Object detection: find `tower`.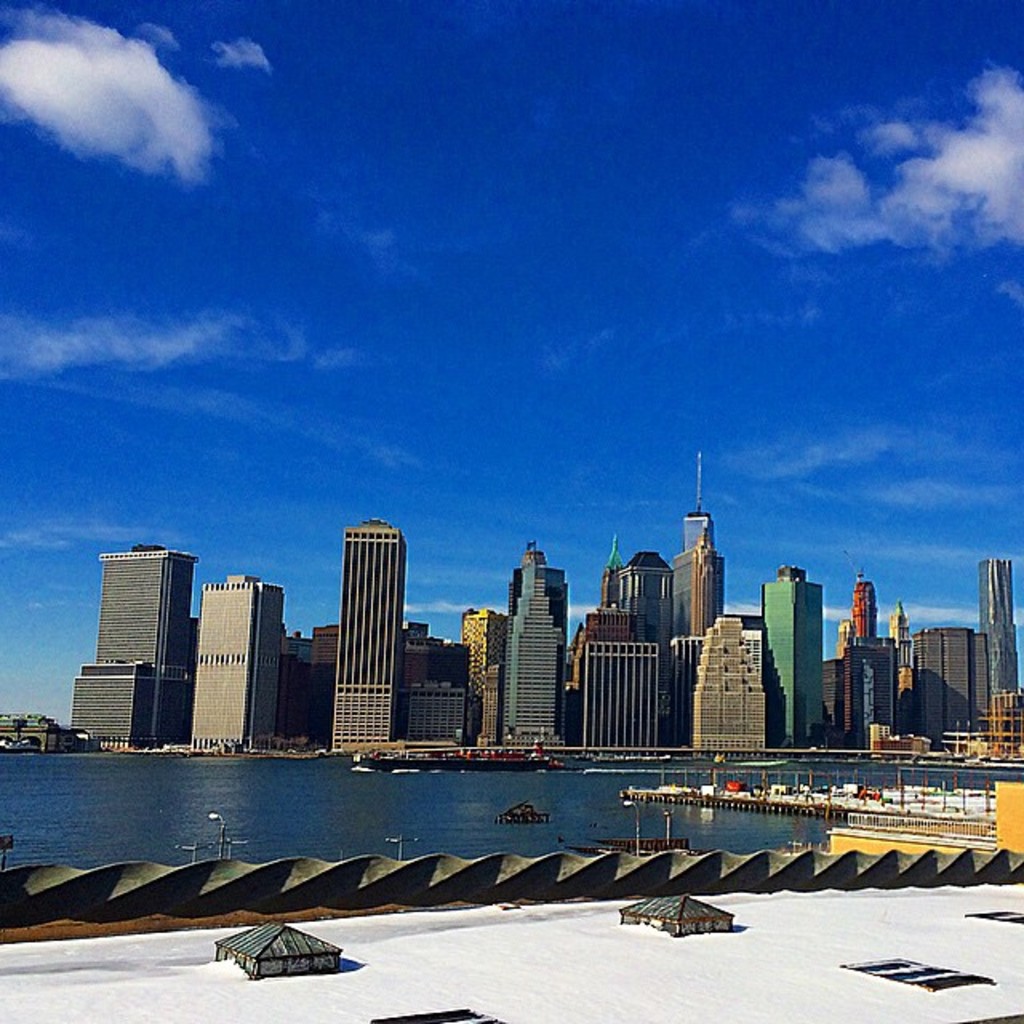
(left=192, top=586, right=272, bottom=749).
